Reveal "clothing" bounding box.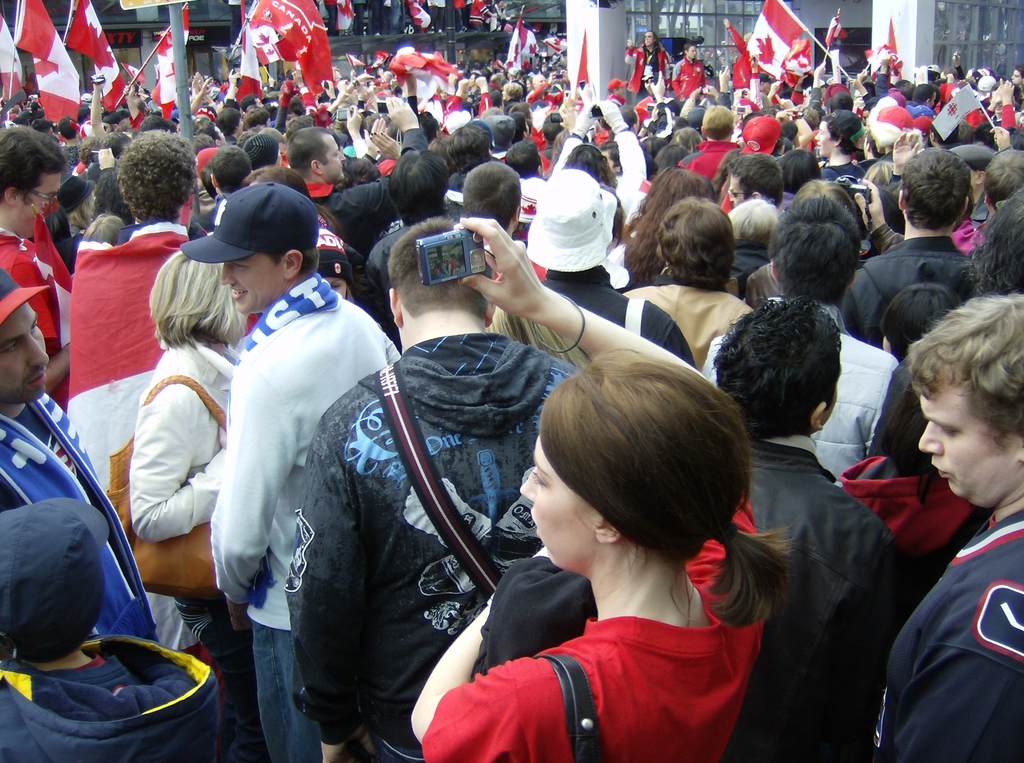
Revealed: <bbox>284, 333, 580, 762</bbox>.
